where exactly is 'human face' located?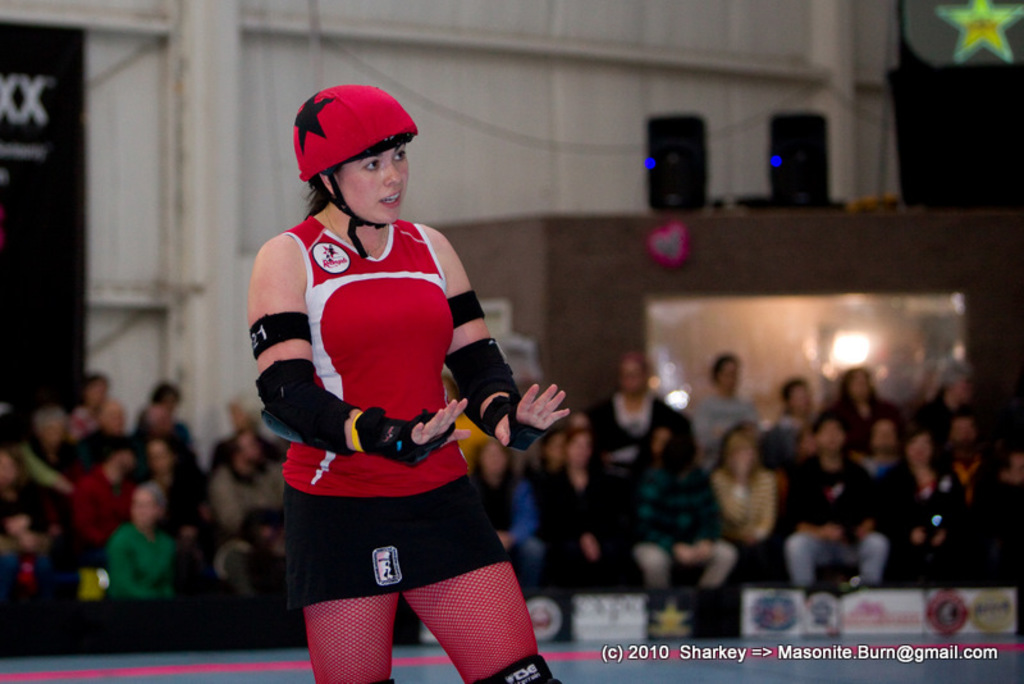
Its bounding box is {"left": 9, "top": 514, "right": 27, "bottom": 535}.
